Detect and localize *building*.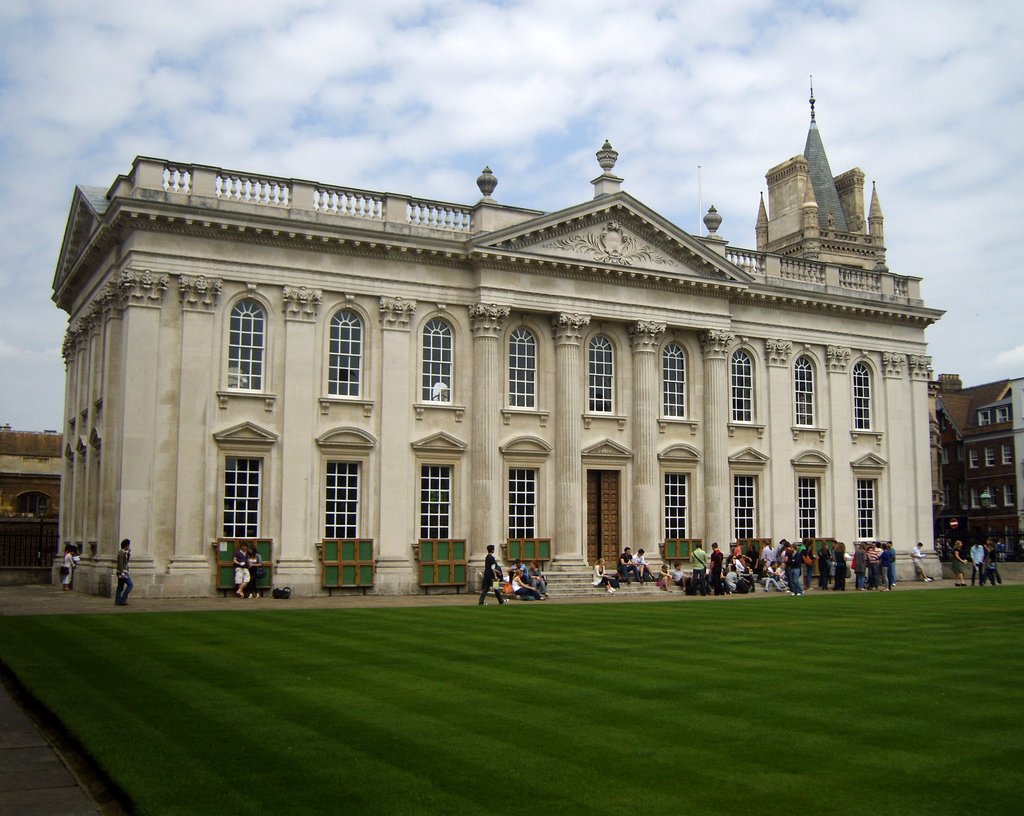
Localized at (941, 377, 1023, 563).
